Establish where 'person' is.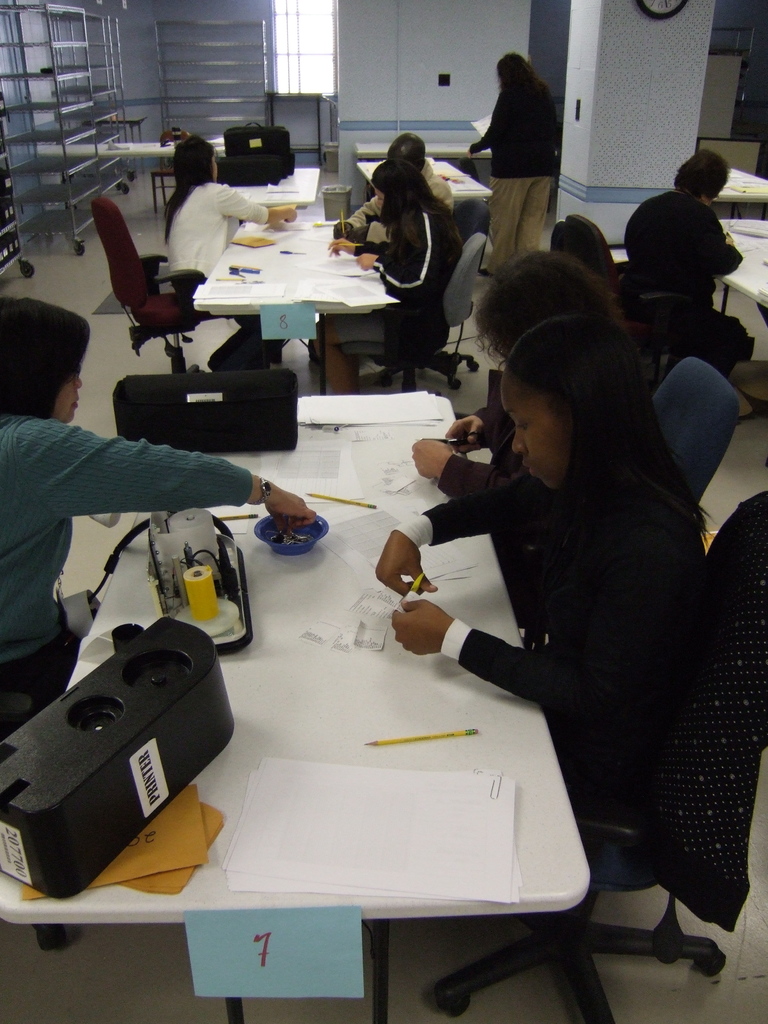
Established at [457, 51, 565, 266].
